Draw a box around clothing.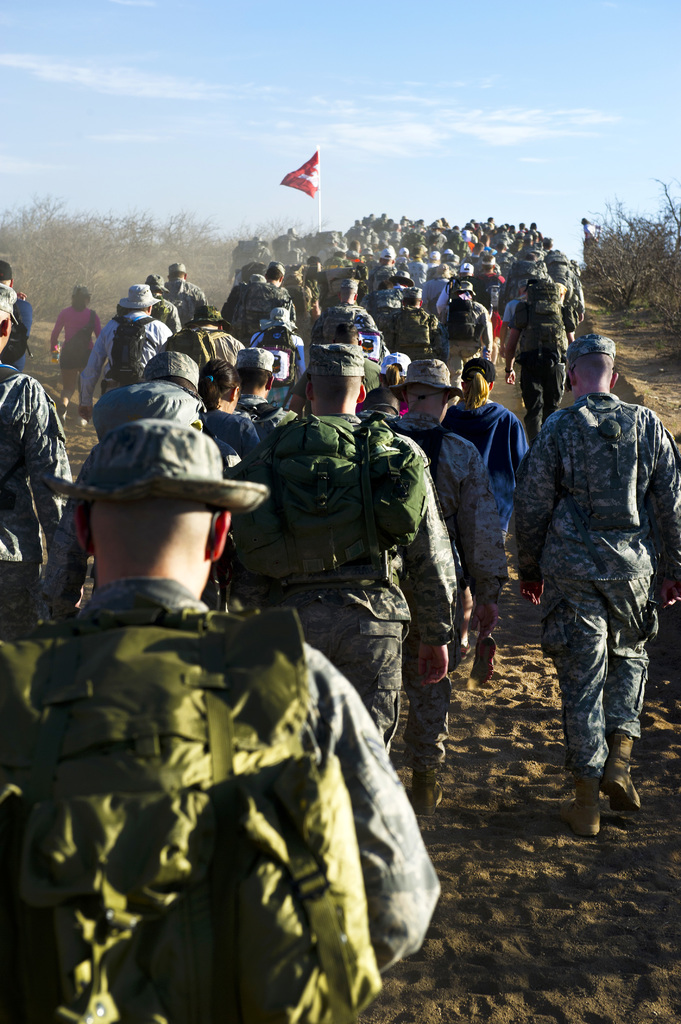
436 294 492 387.
